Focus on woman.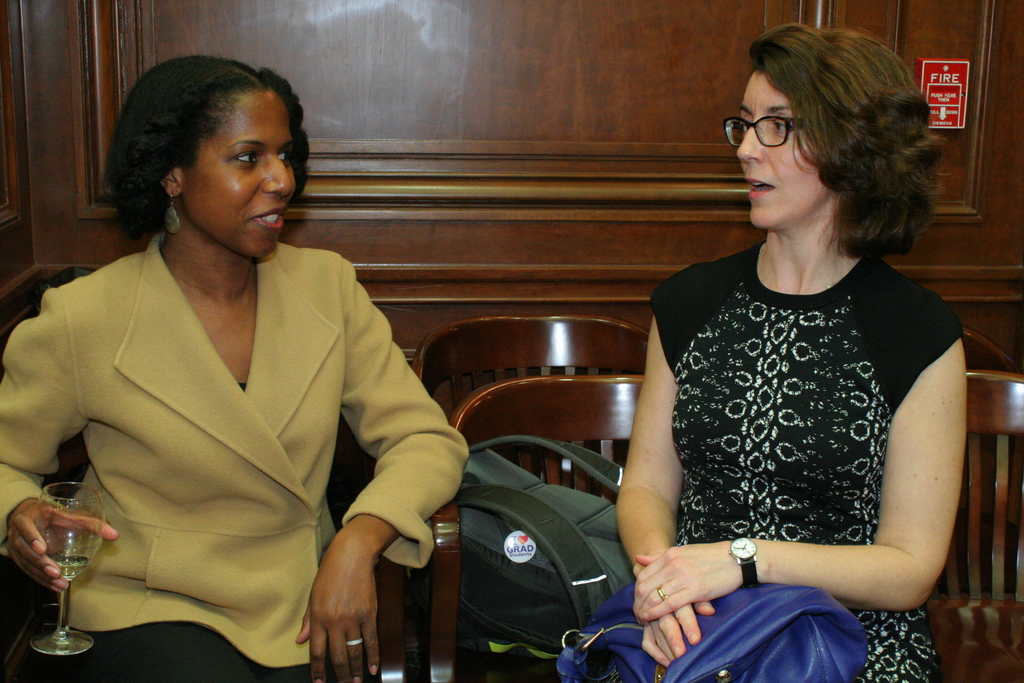
Focused at bbox=[0, 48, 475, 682].
